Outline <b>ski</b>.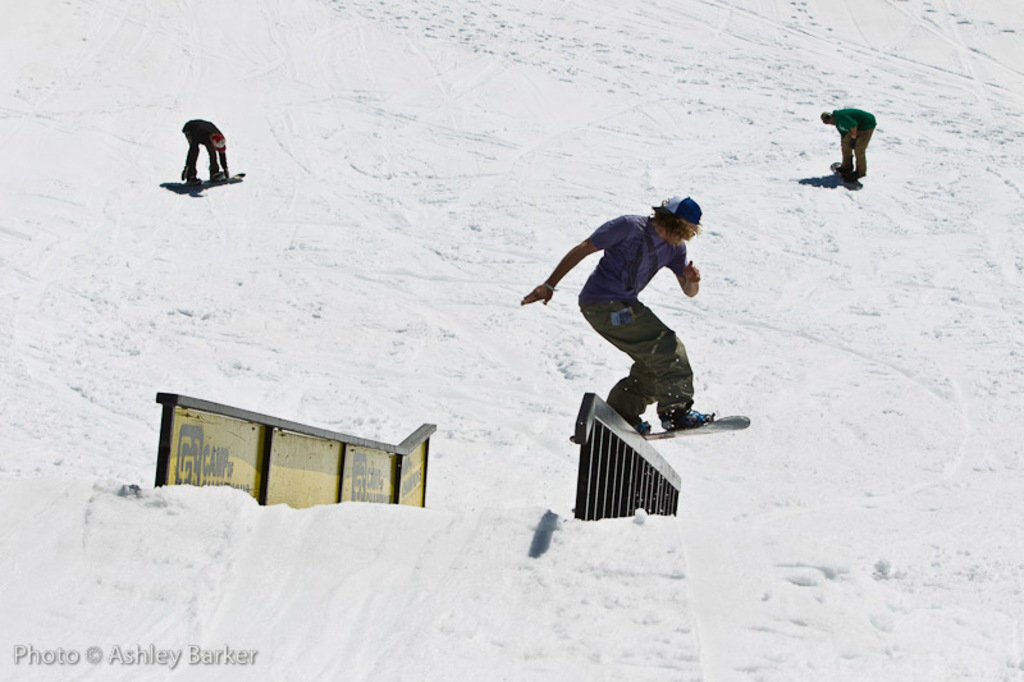
Outline: BBox(828, 151, 859, 191).
